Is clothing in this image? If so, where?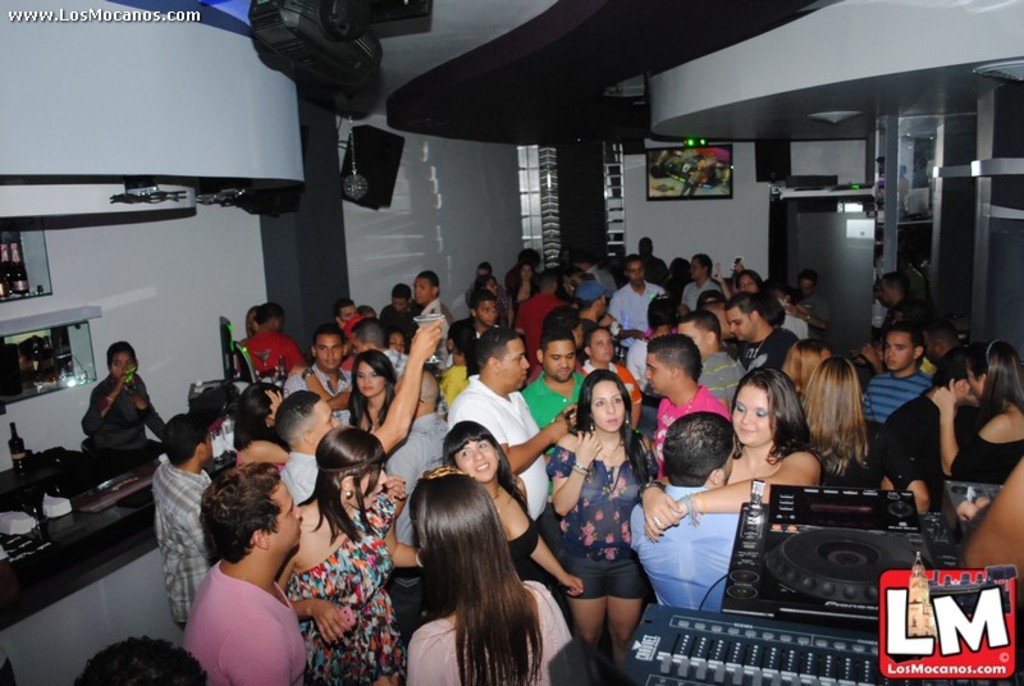
Yes, at pyautogui.locateOnScreen(872, 387, 959, 494).
